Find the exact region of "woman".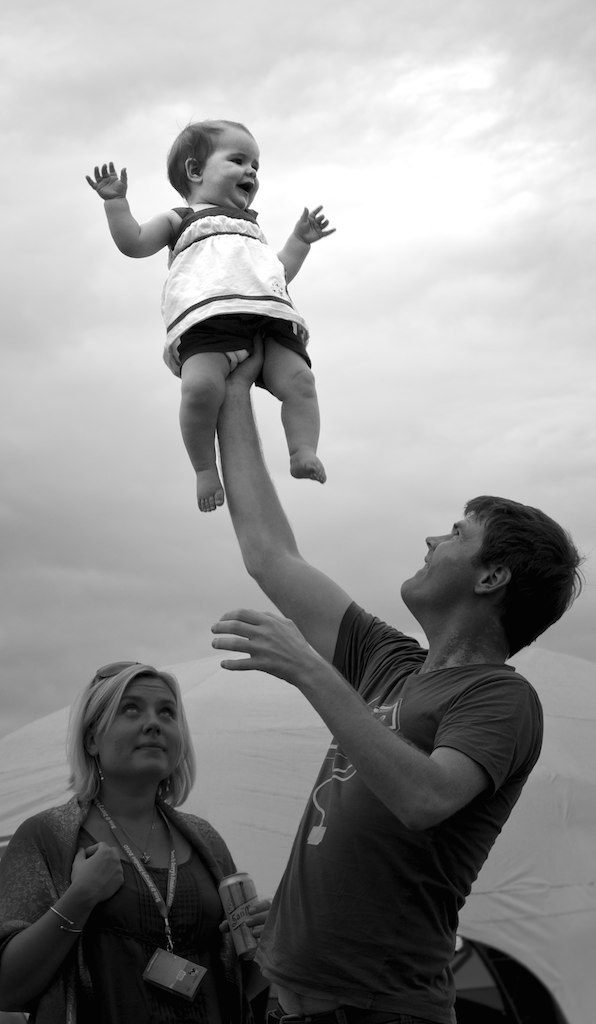
Exact region: Rect(0, 650, 278, 1023).
